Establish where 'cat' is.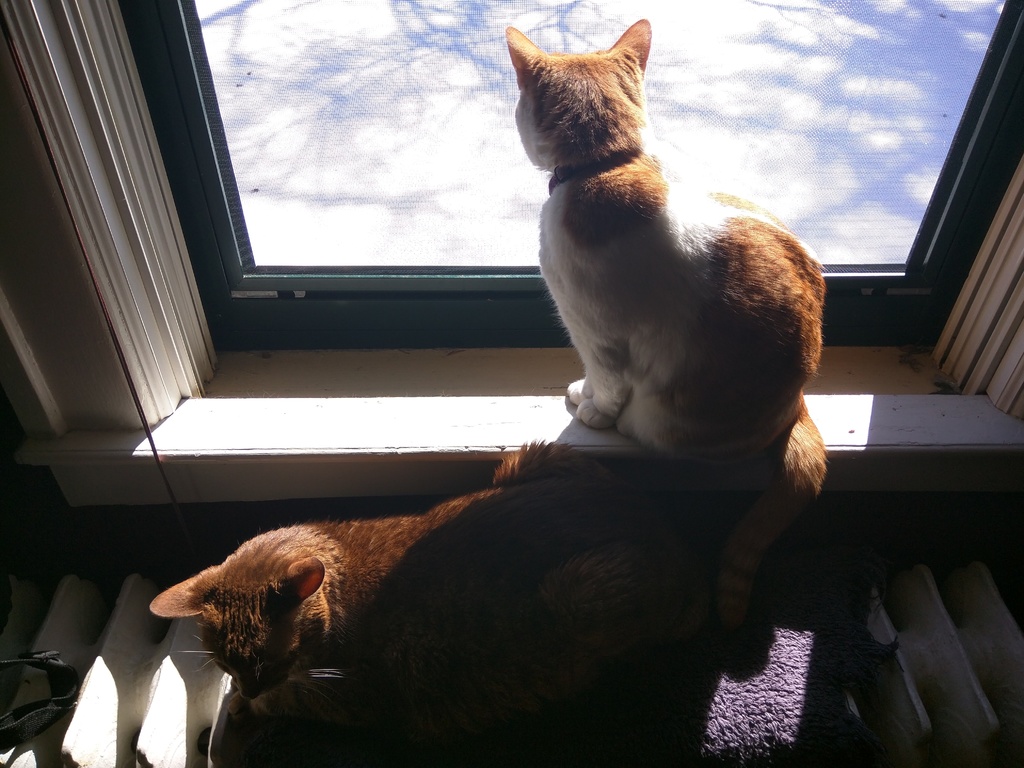
Established at 146/430/762/766.
